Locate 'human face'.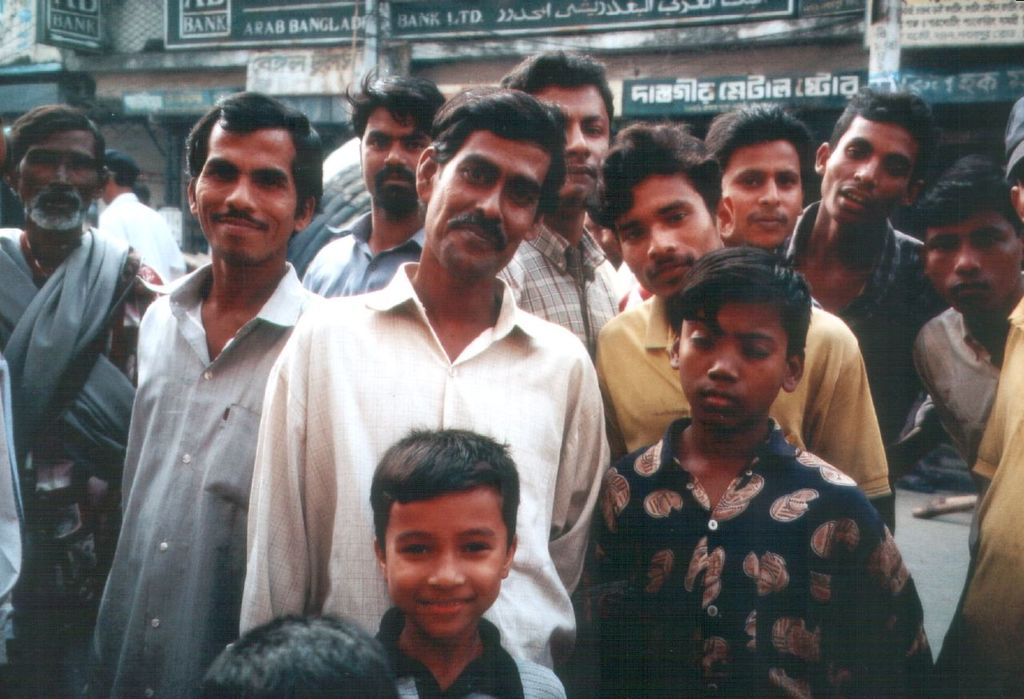
Bounding box: BBox(384, 485, 508, 634).
